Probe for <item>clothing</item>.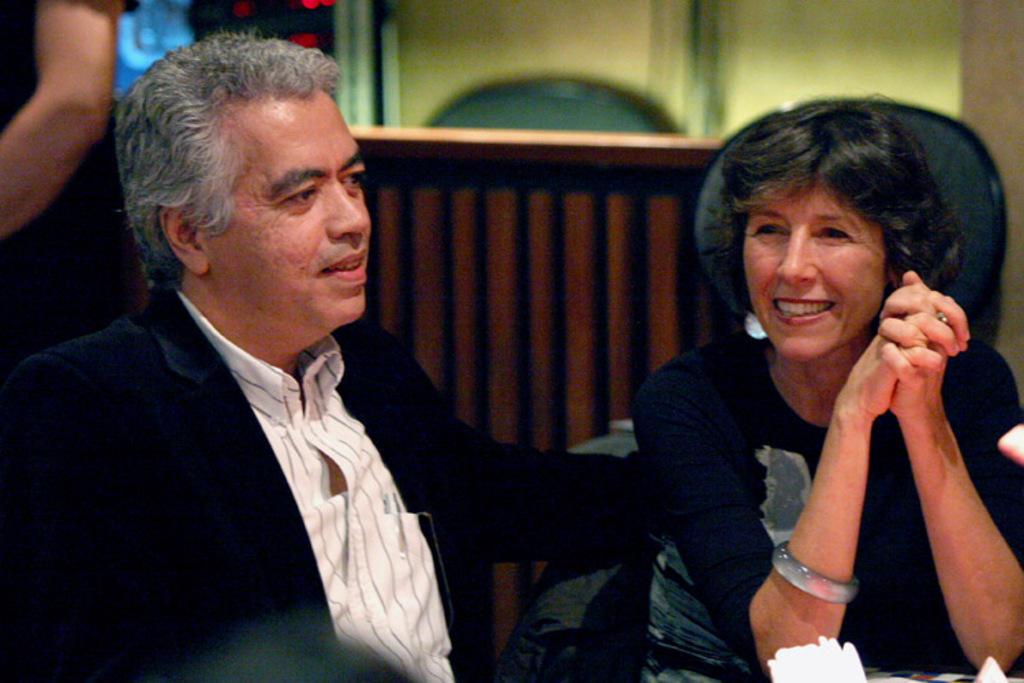
Probe result: pyautogui.locateOnScreen(12, 245, 496, 679).
